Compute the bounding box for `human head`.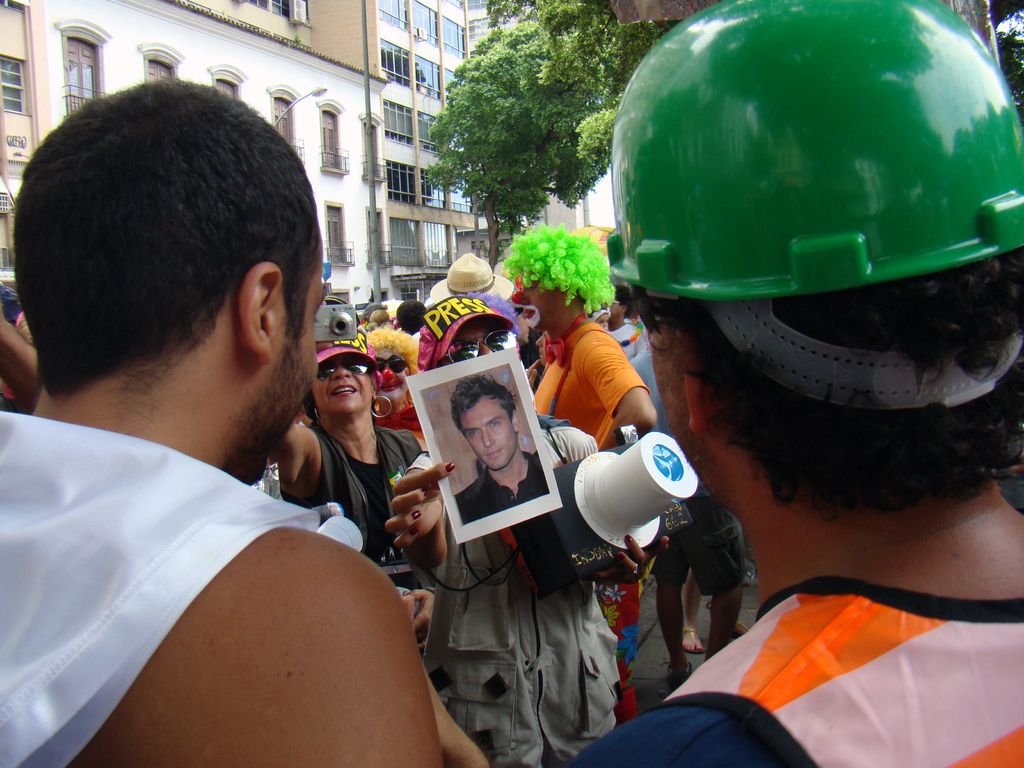
{"left": 428, "top": 300, "right": 521, "bottom": 365}.
